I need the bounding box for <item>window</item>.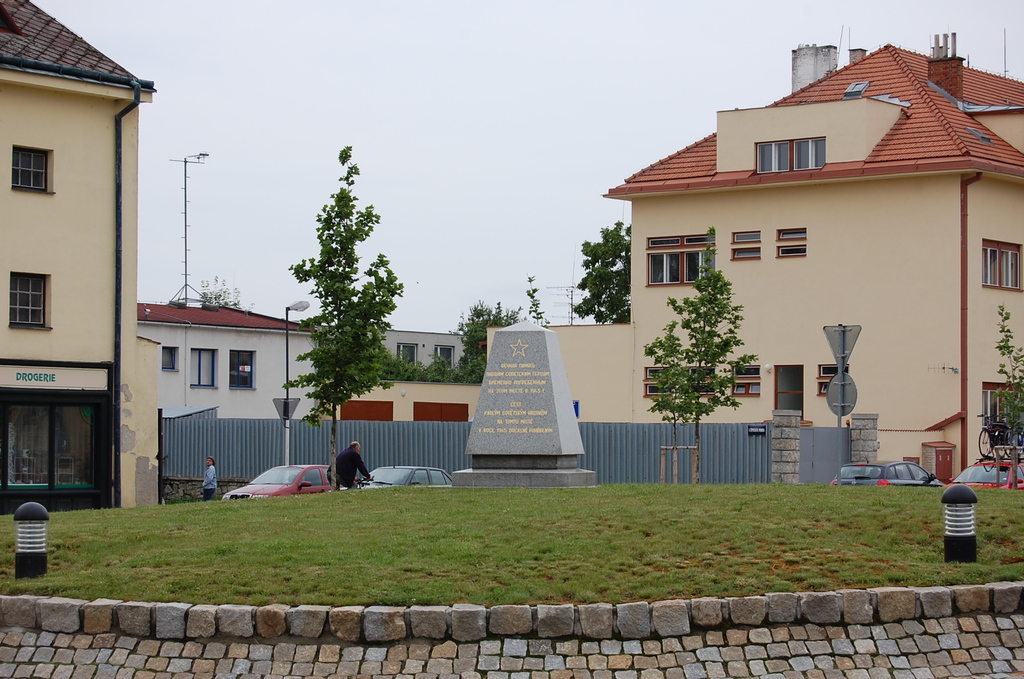
Here it is: [647, 384, 678, 397].
